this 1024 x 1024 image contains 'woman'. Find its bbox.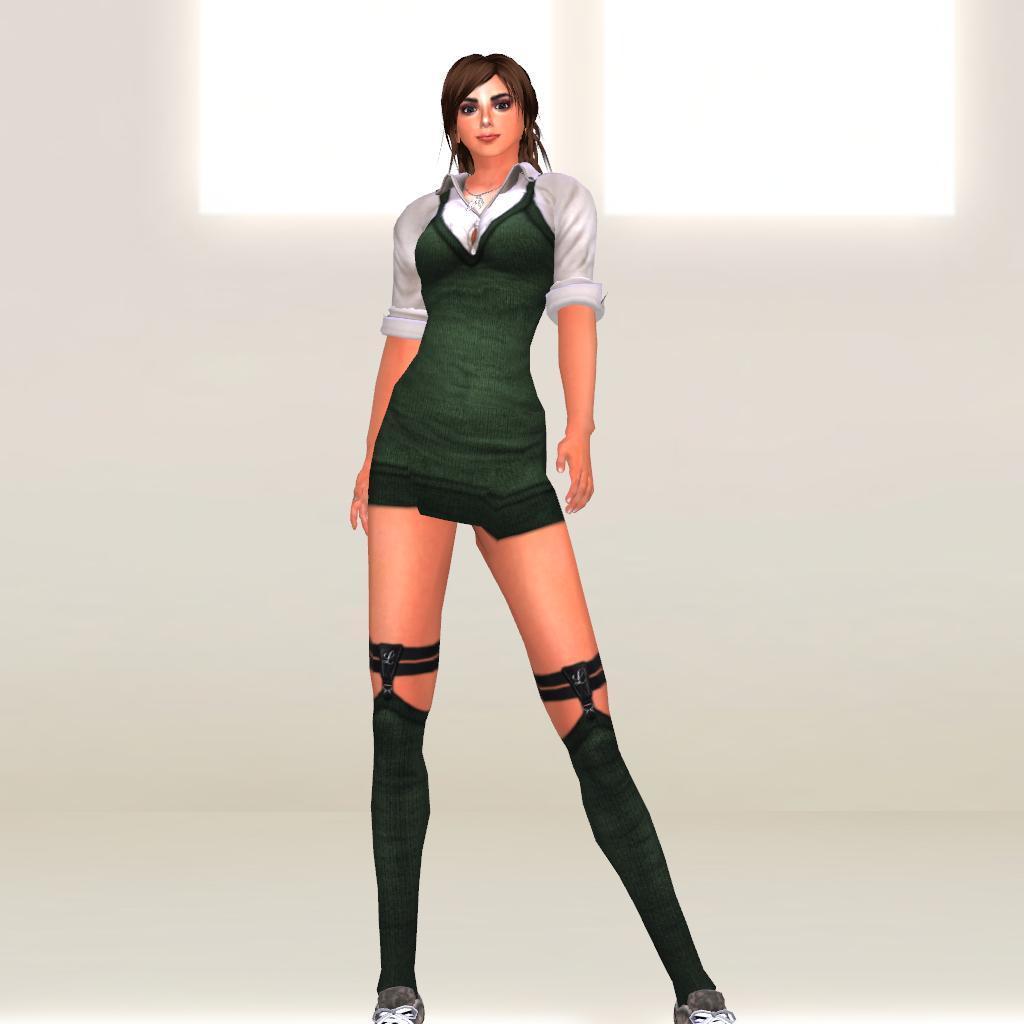
{"left": 345, "top": 44, "right": 741, "bottom": 1023}.
